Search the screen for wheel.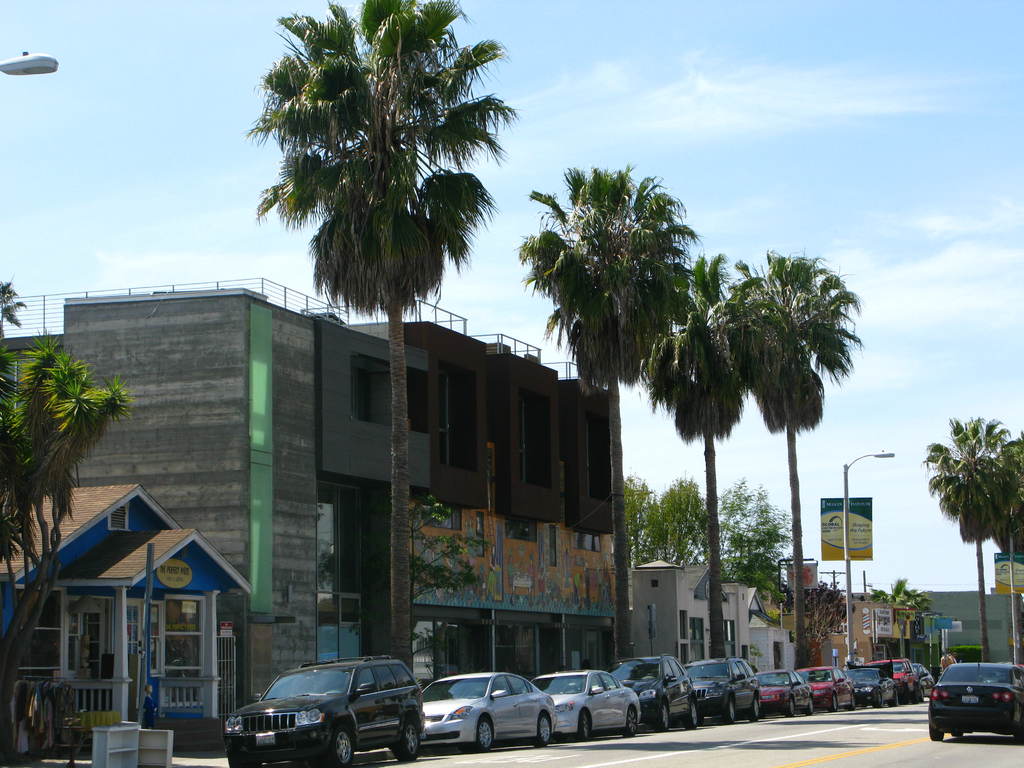
Found at x1=531 y1=713 x2=552 y2=746.
